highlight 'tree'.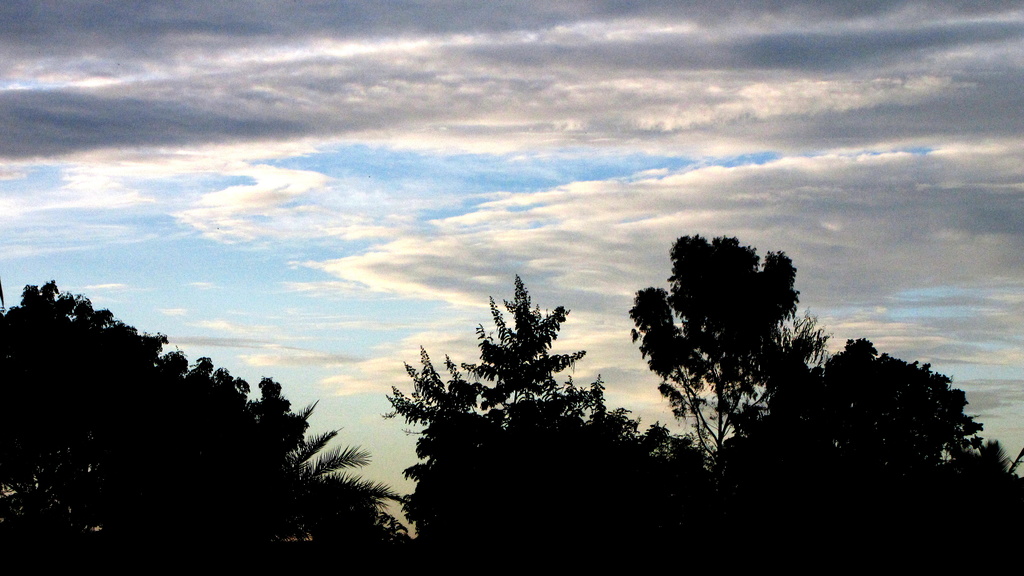
Highlighted region: locate(727, 343, 1023, 575).
